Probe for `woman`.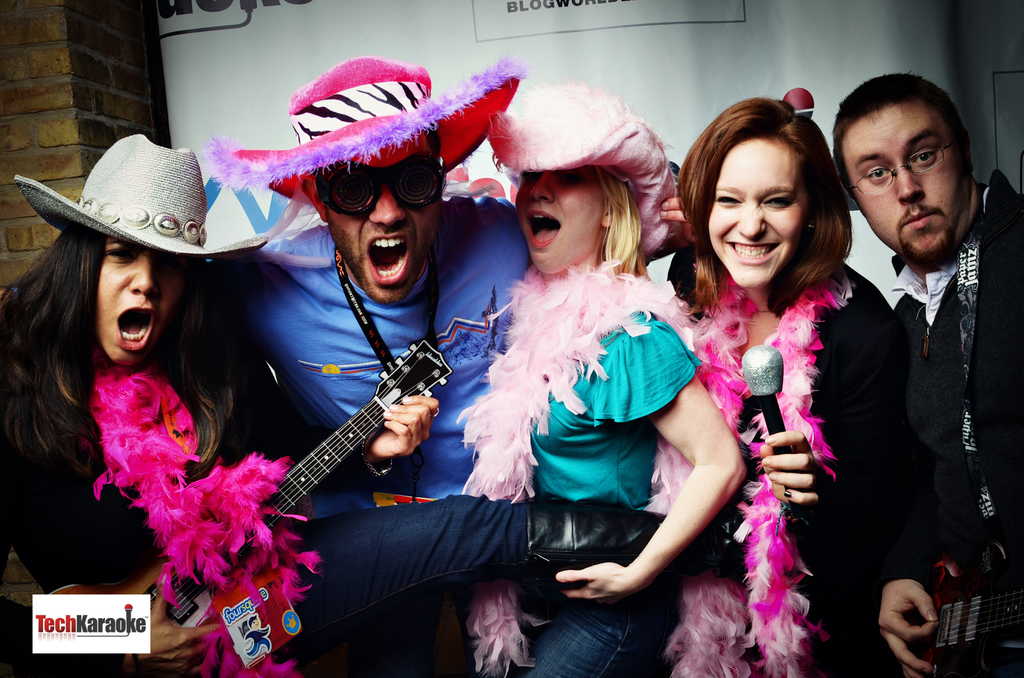
Probe result: [left=643, top=99, right=881, bottom=669].
